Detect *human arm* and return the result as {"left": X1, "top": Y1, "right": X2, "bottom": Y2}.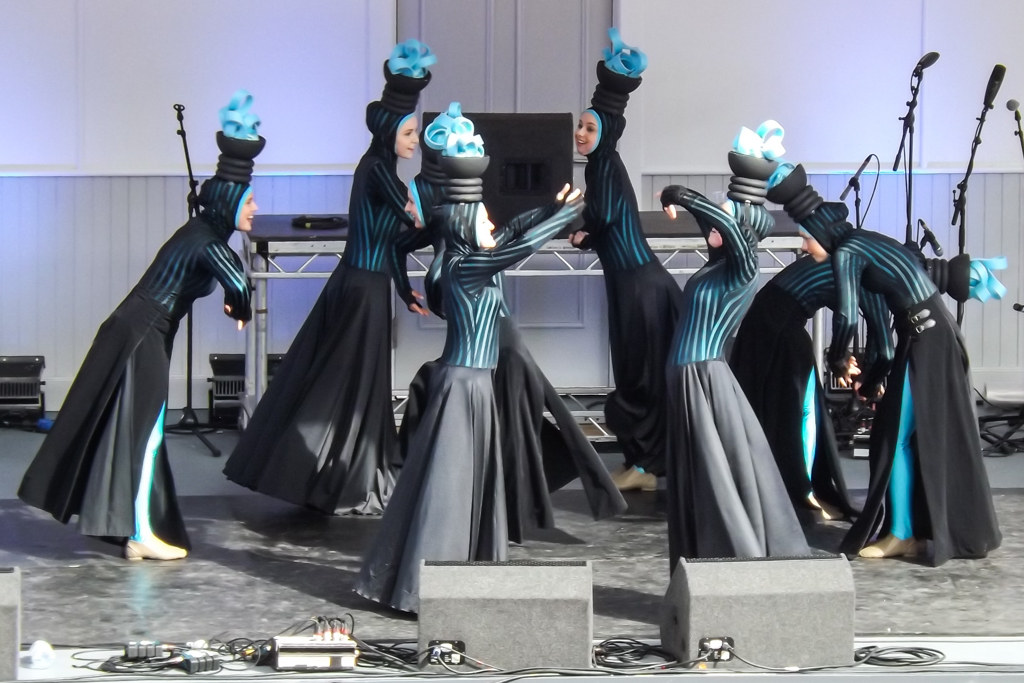
{"left": 831, "top": 251, "right": 864, "bottom": 385}.
